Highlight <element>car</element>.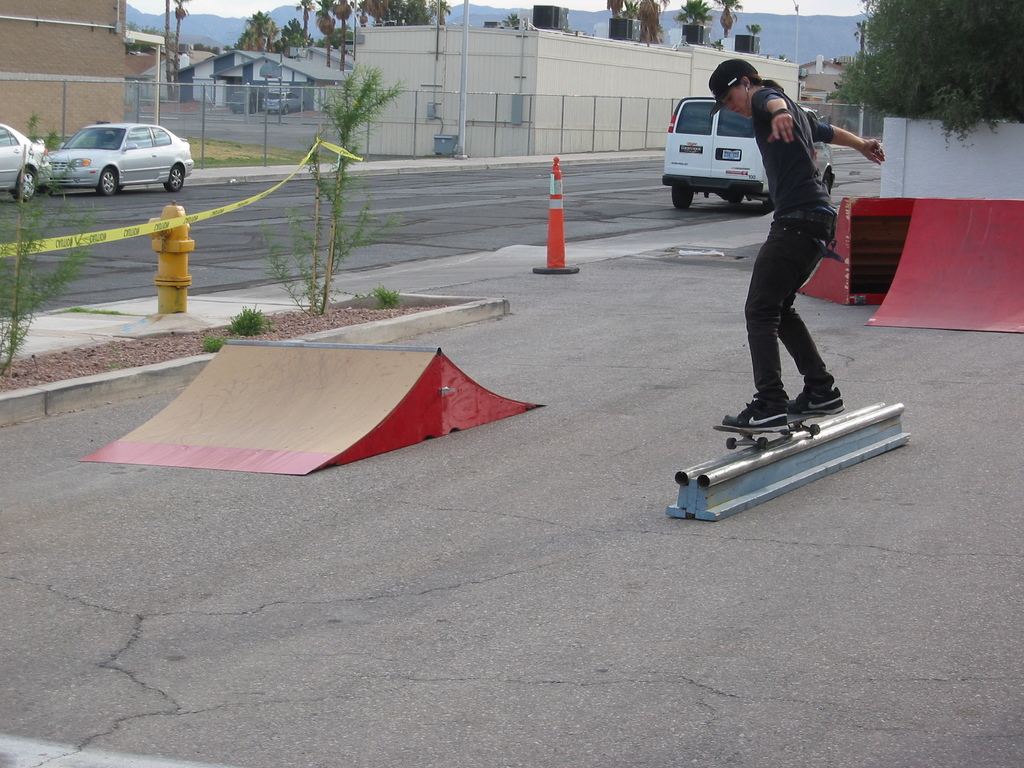
Highlighted region: locate(0, 123, 52, 201).
